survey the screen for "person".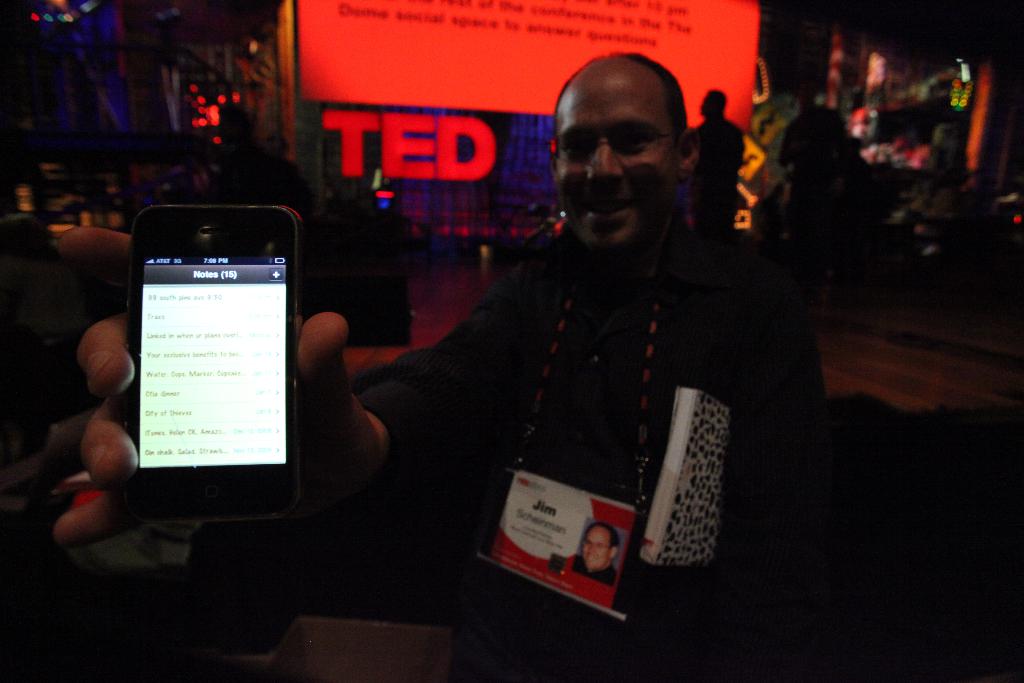
Survey found: l=569, t=520, r=620, b=586.
